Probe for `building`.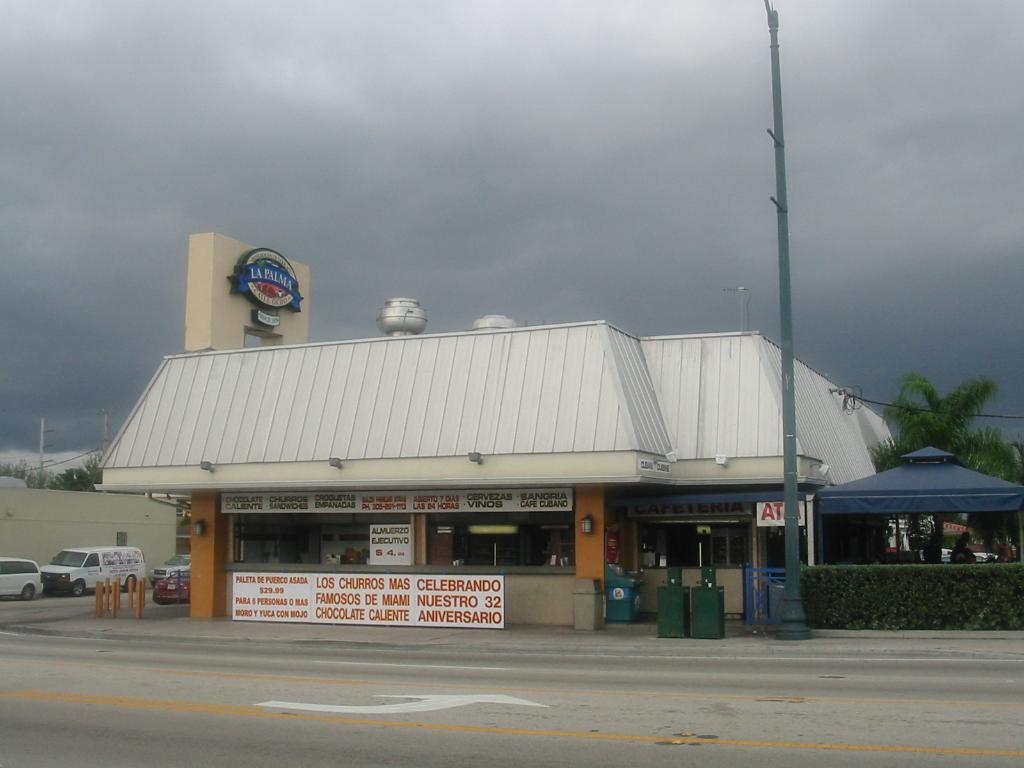
Probe result: 91/234/900/621.
